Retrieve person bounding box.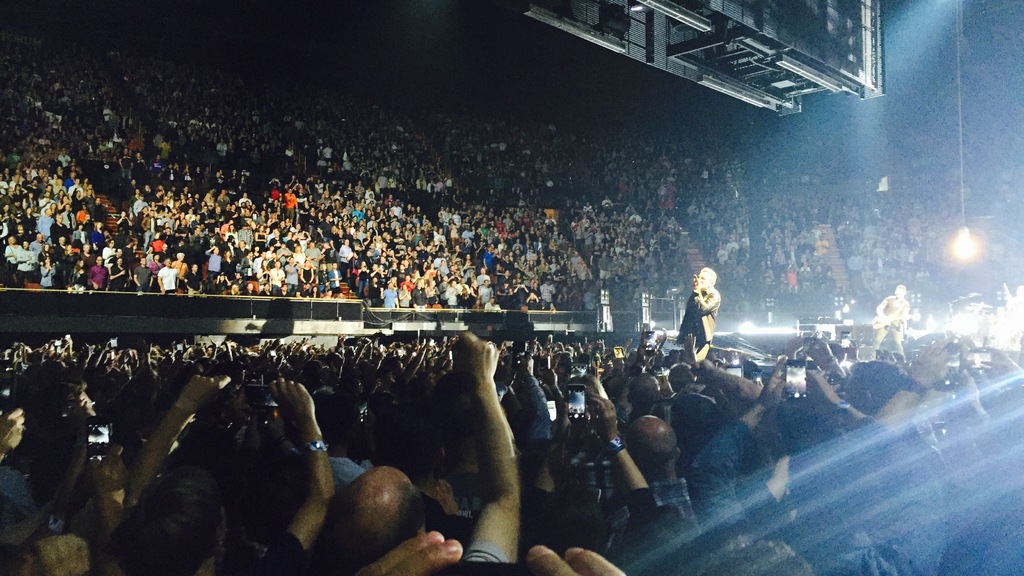
Bounding box: <bbox>670, 264, 726, 367</bbox>.
